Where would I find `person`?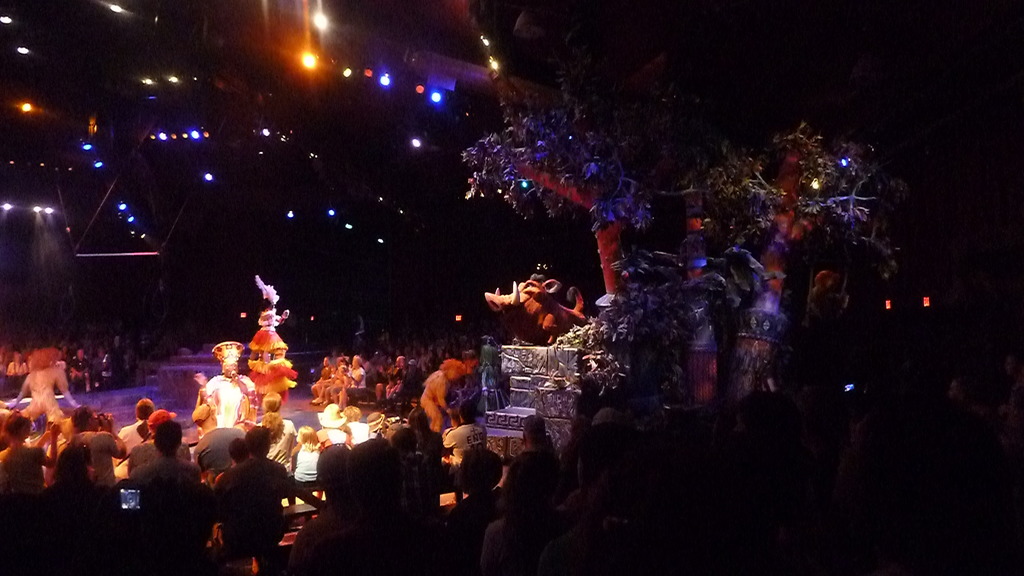
At <region>191, 343, 258, 438</region>.
